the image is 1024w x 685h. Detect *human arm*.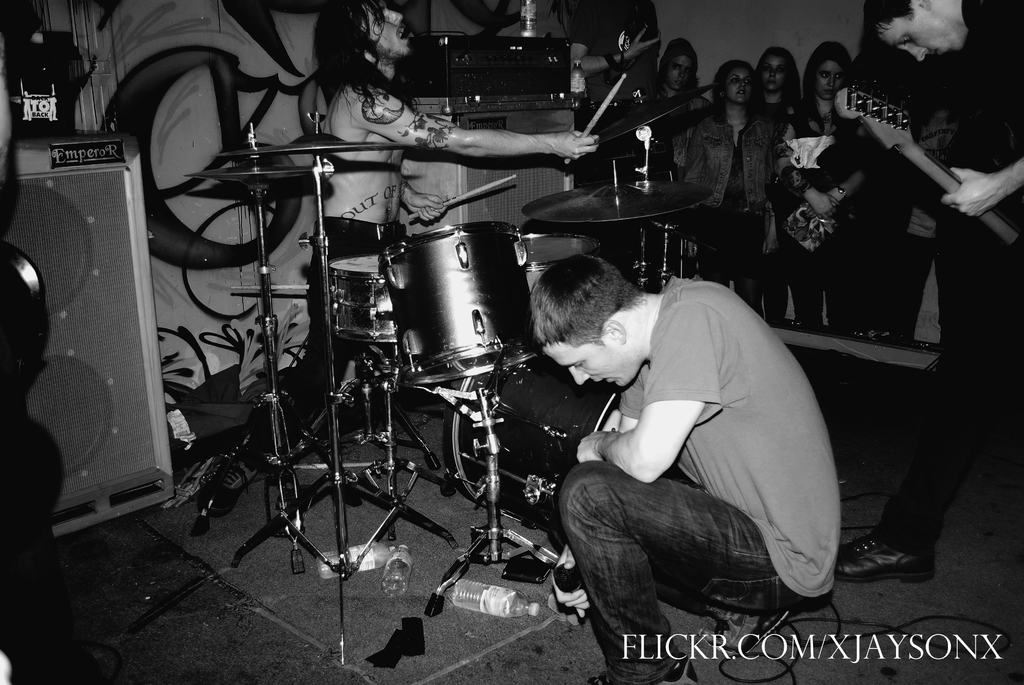
Detection: select_region(358, 84, 595, 159).
